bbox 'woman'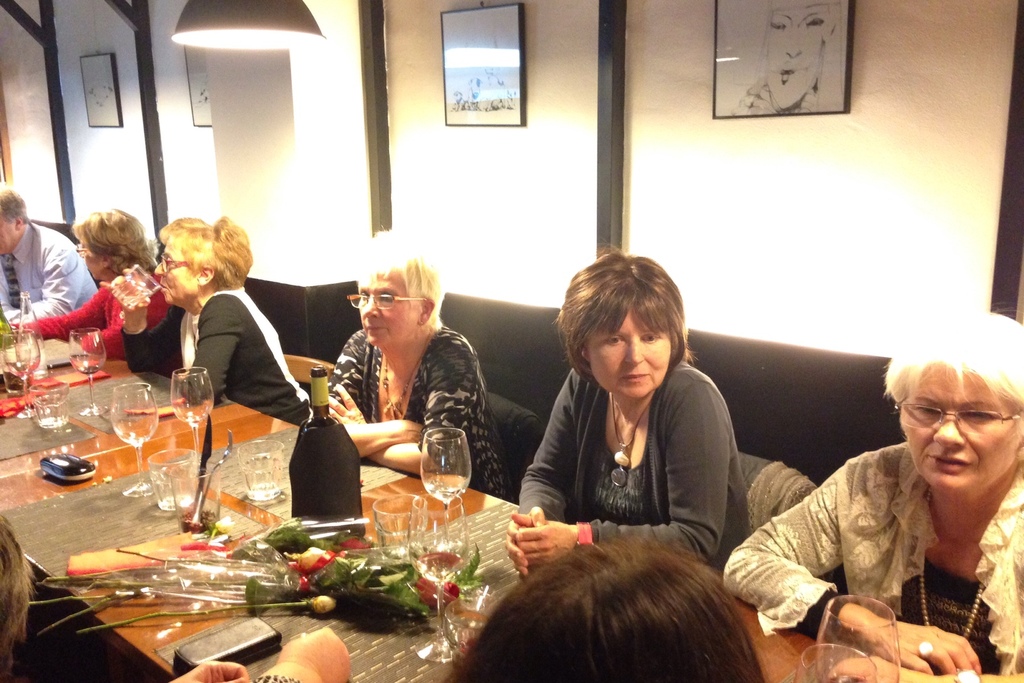
[312,231,520,497]
